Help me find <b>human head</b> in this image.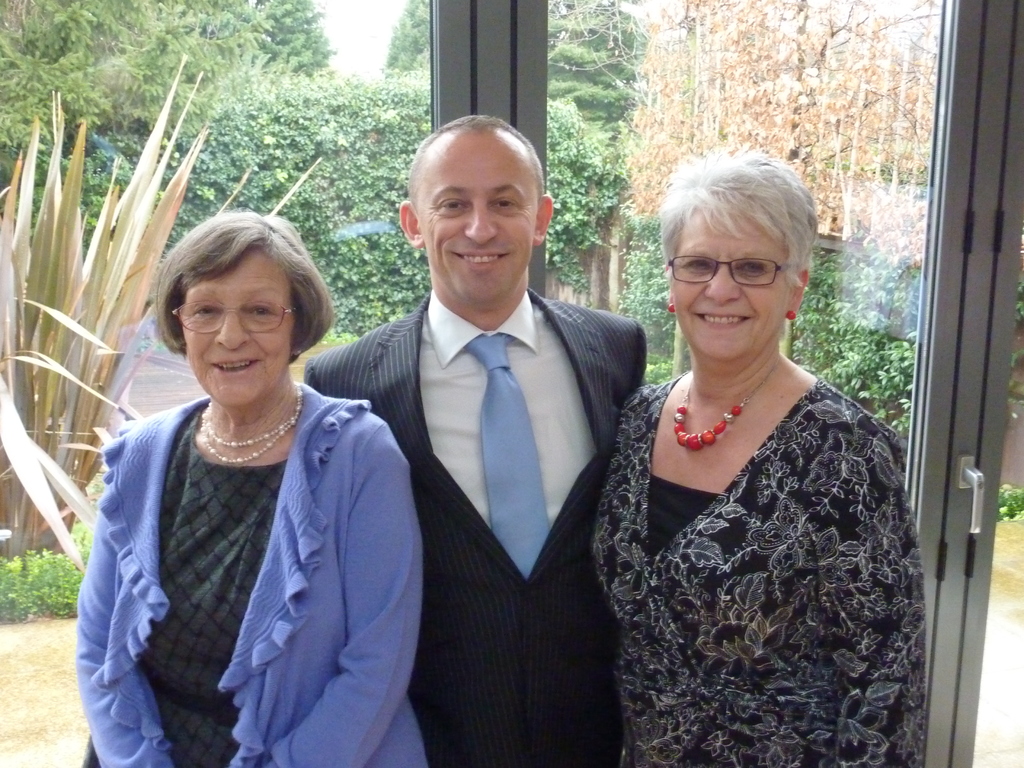
Found it: left=141, top=202, right=349, bottom=399.
